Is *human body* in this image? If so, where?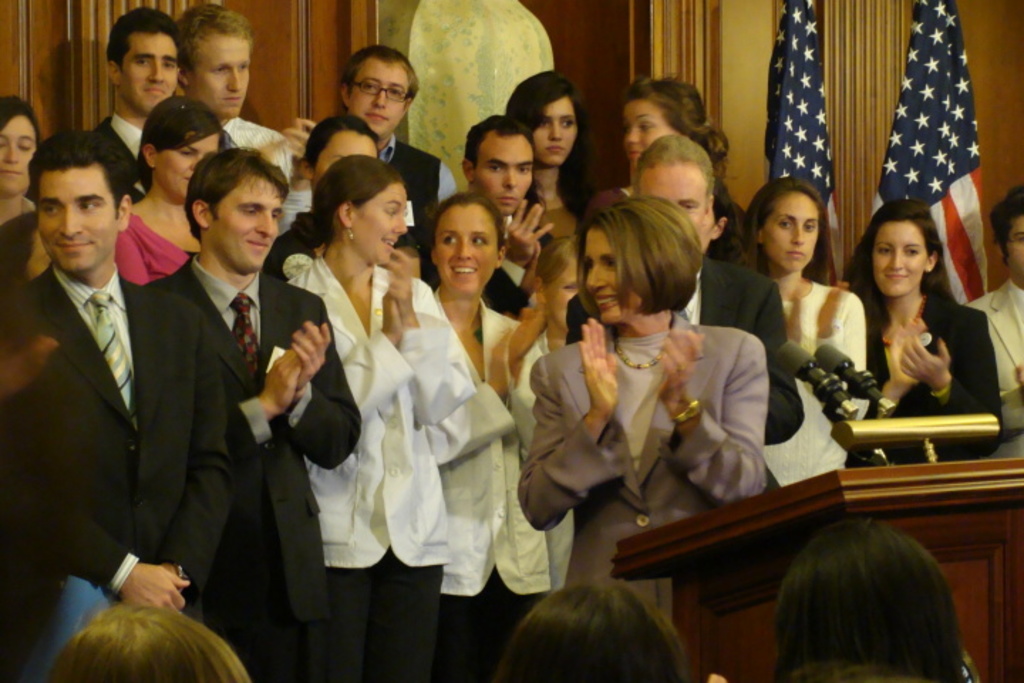
Yes, at 418 198 580 677.
